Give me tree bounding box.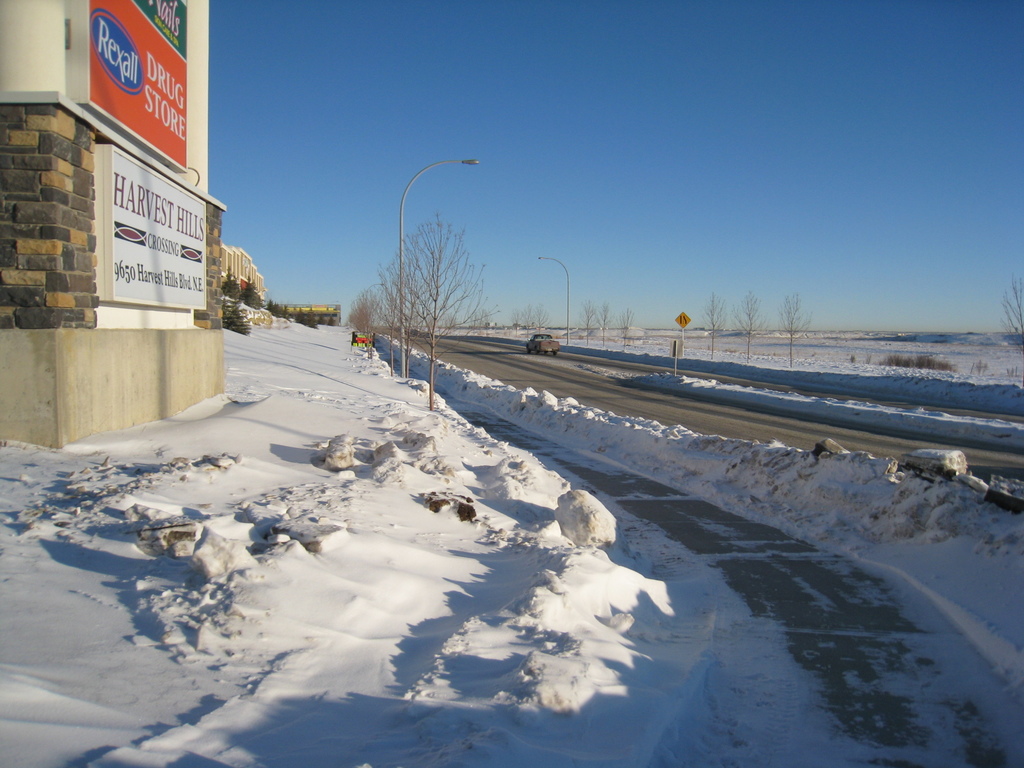
detection(990, 264, 1022, 393).
